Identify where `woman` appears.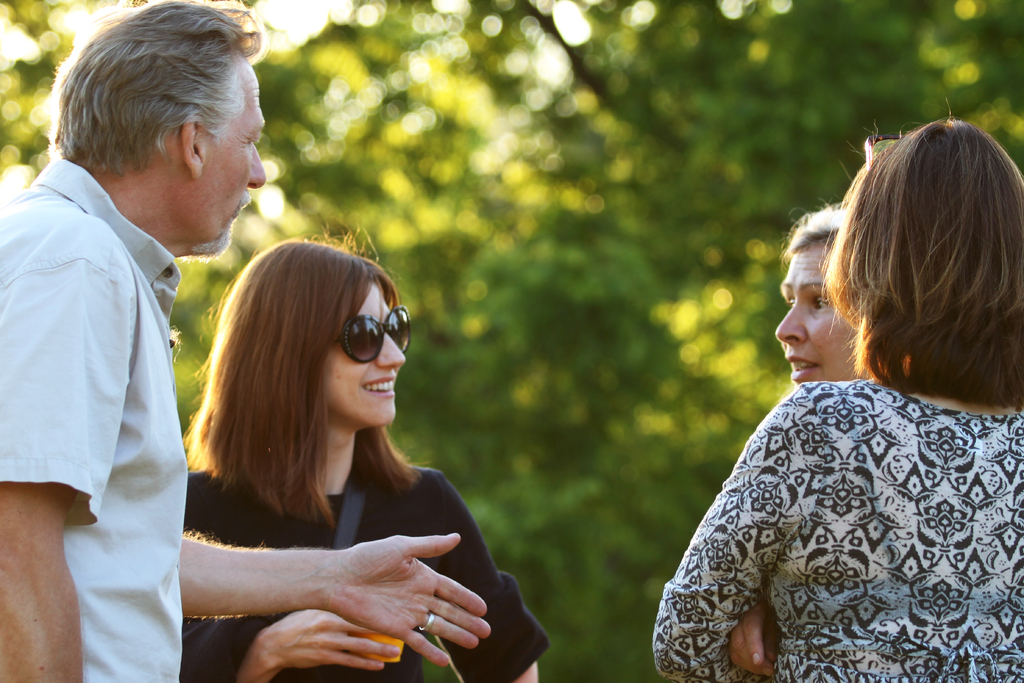
Appears at box=[669, 140, 1023, 682].
